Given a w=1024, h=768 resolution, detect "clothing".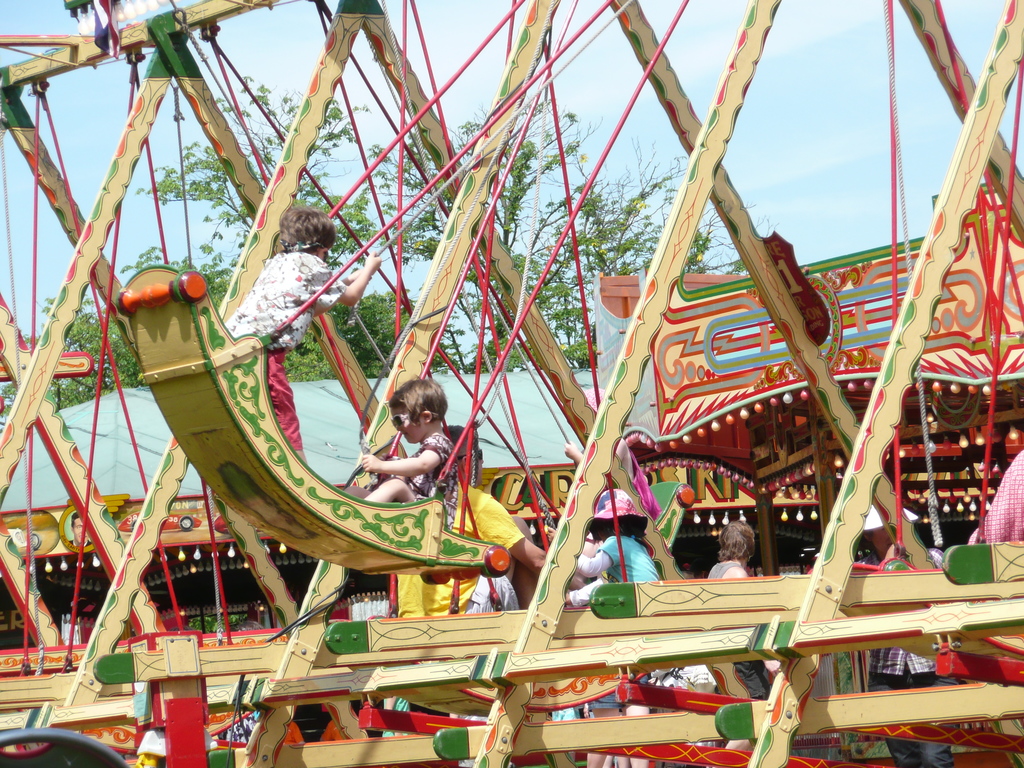
{"left": 391, "top": 483, "right": 522, "bottom": 615}.
